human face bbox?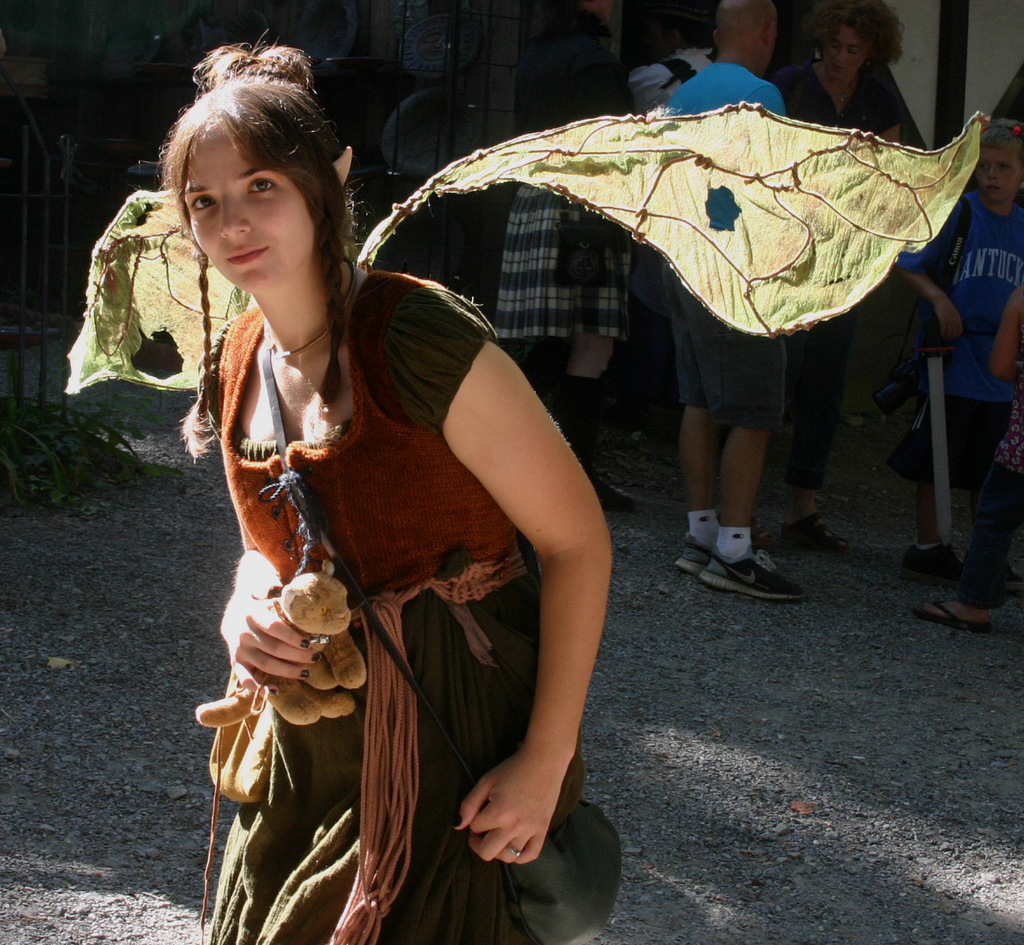
crop(823, 28, 863, 80)
